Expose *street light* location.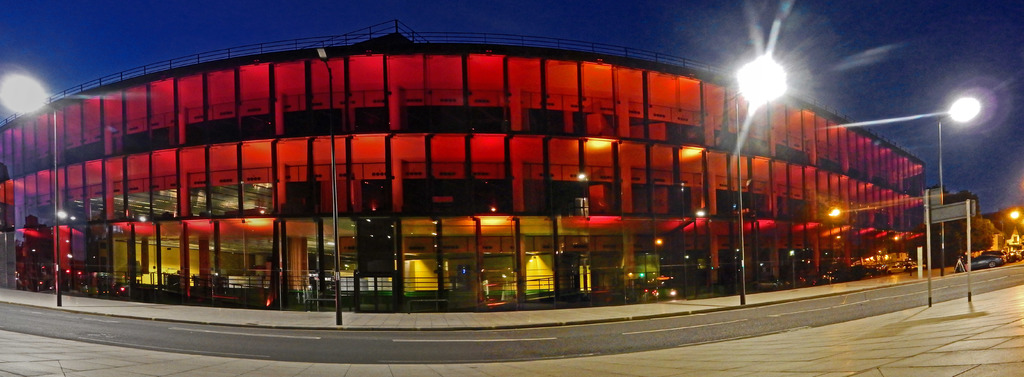
Exposed at rect(317, 47, 347, 324).
